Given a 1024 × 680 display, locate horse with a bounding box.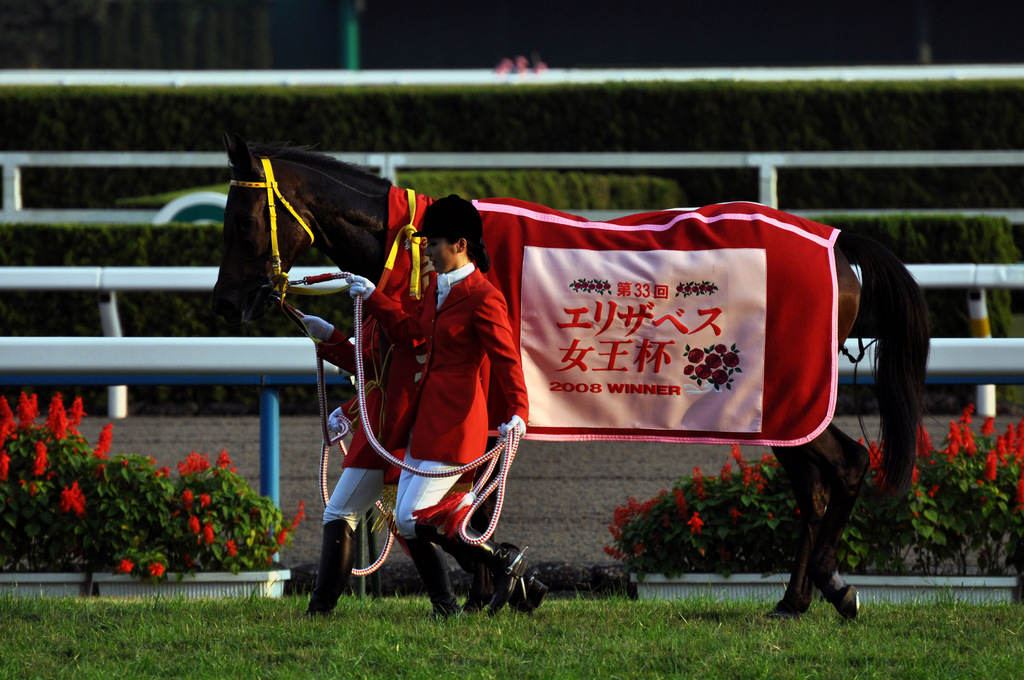
Located: 214,122,934,620.
